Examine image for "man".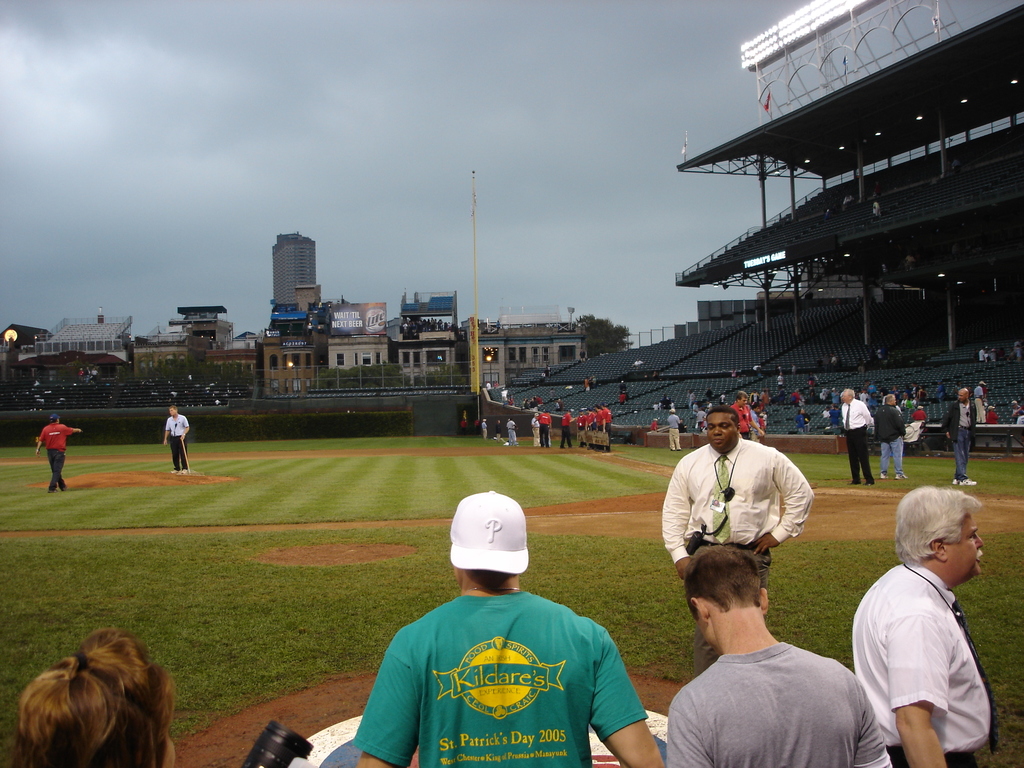
Examination result: select_region(348, 488, 673, 767).
